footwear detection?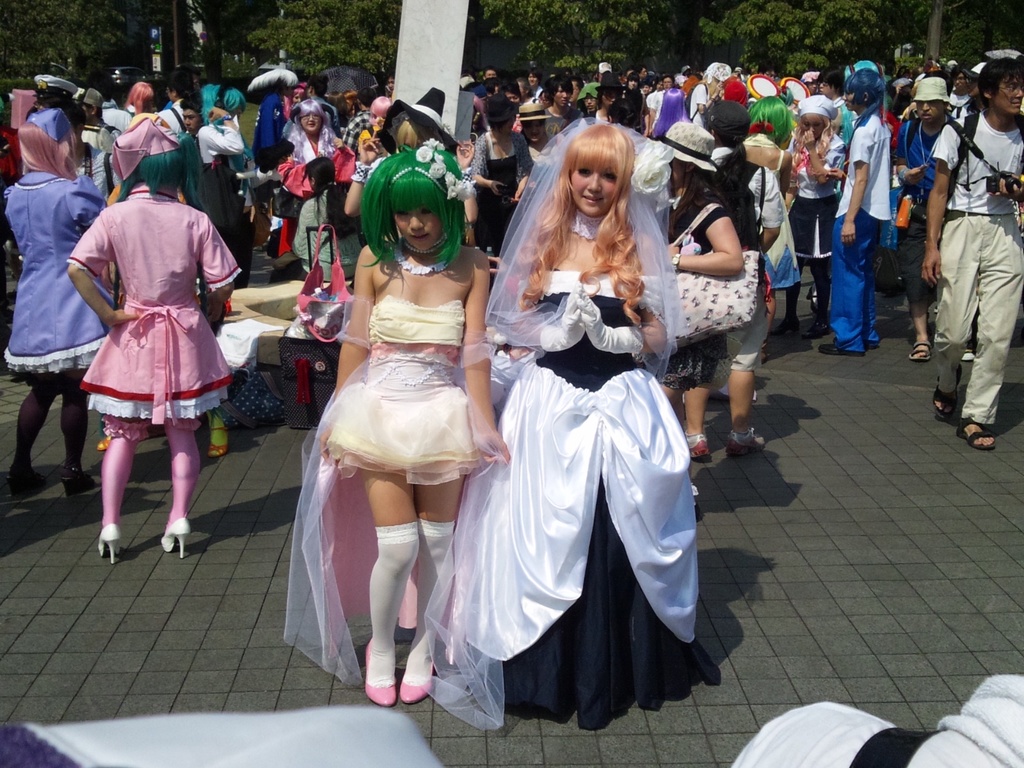
(157, 522, 190, 560)
